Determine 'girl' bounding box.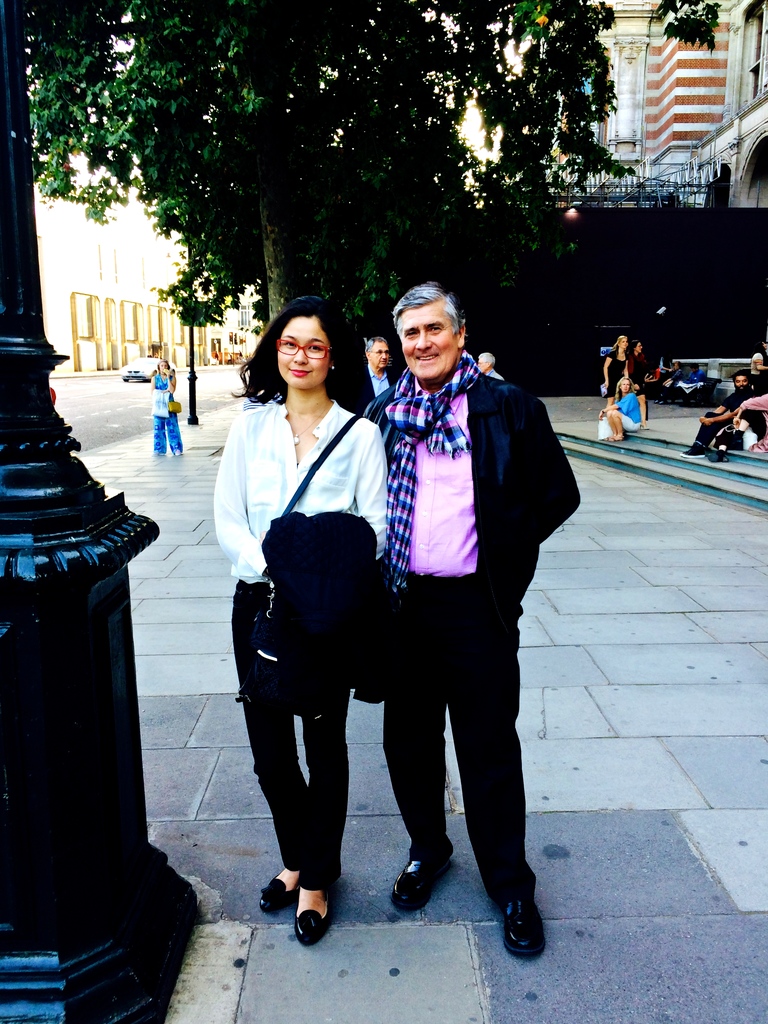
Determined: {"left": 215, "top": 293, "right": 393, "bottom": 951}.
